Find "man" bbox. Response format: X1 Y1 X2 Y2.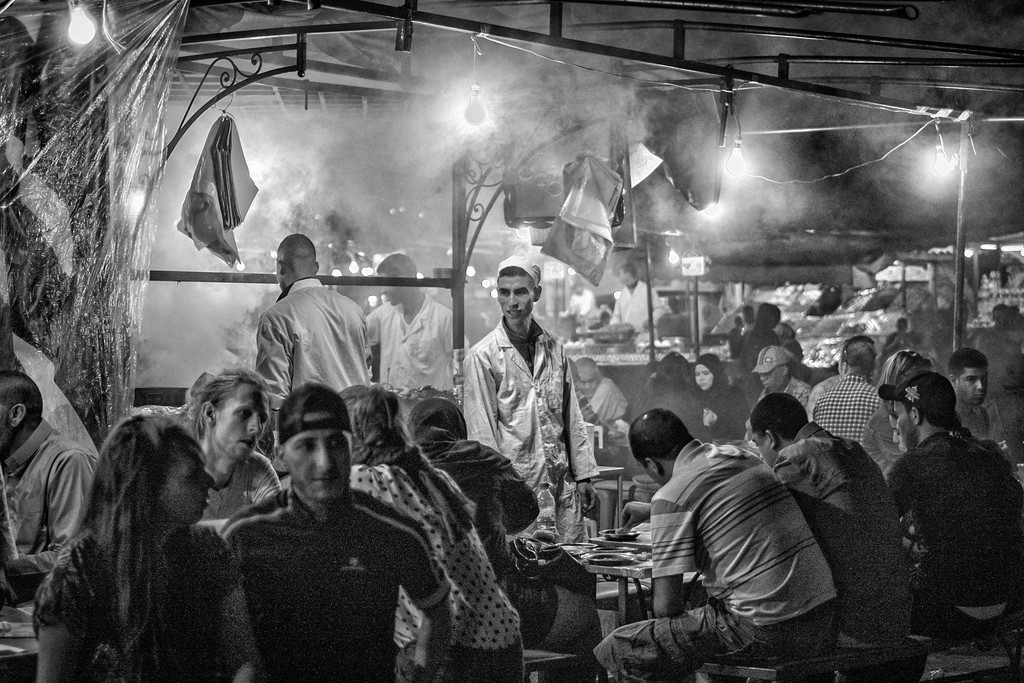
176 366 282 522.
